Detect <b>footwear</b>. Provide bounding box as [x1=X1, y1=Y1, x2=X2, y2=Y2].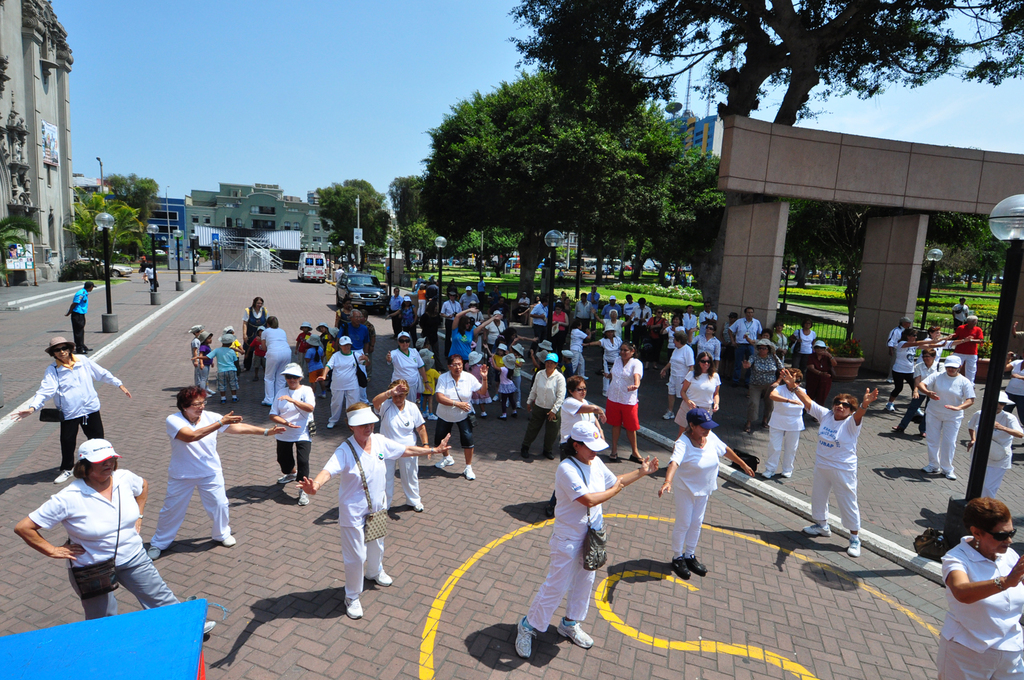
[x1=847, y1=533, x2=860, y2=562].
